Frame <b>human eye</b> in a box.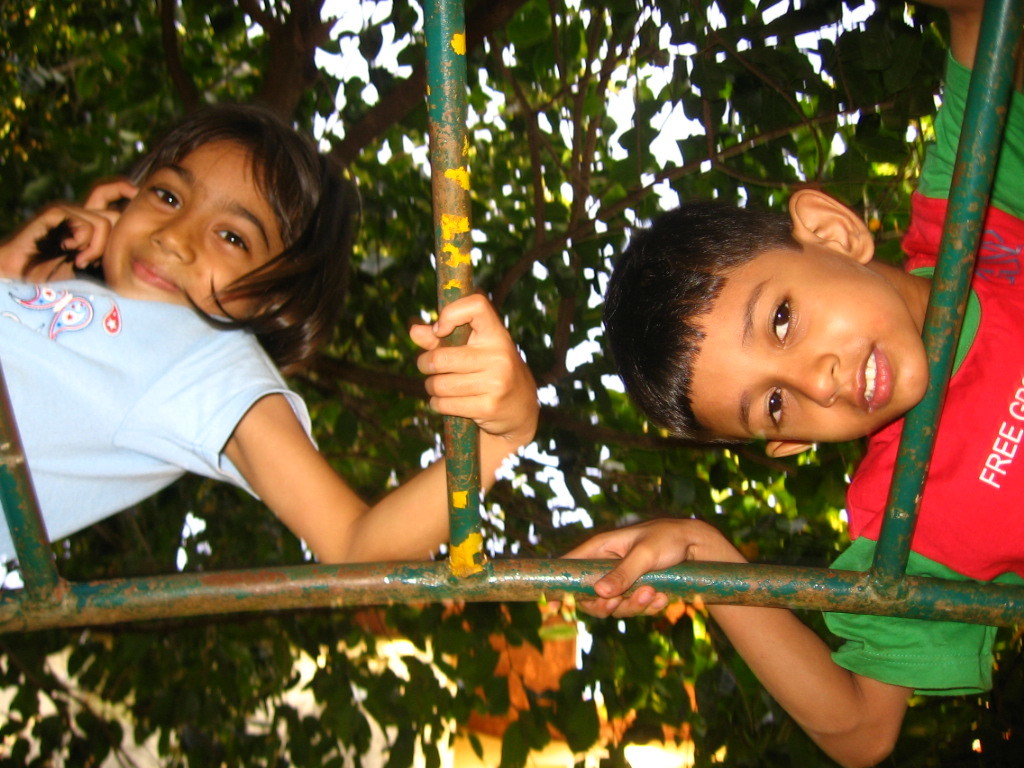
148:184:184:210.
